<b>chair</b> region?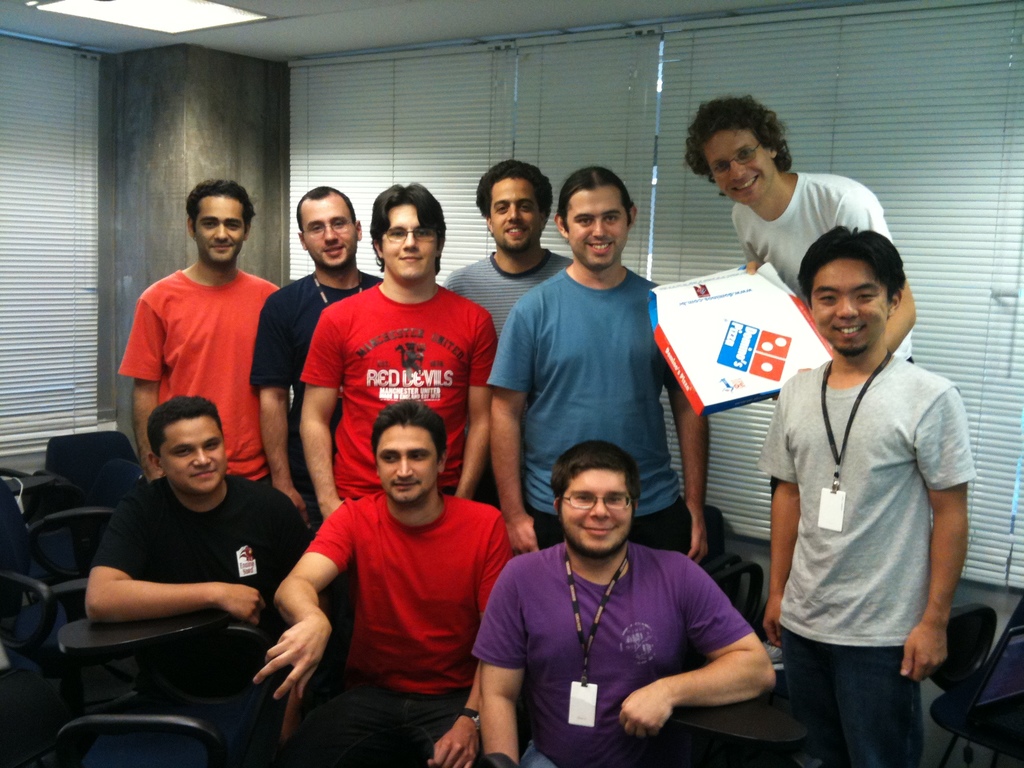
l=669, t=508, r=763, b=631
